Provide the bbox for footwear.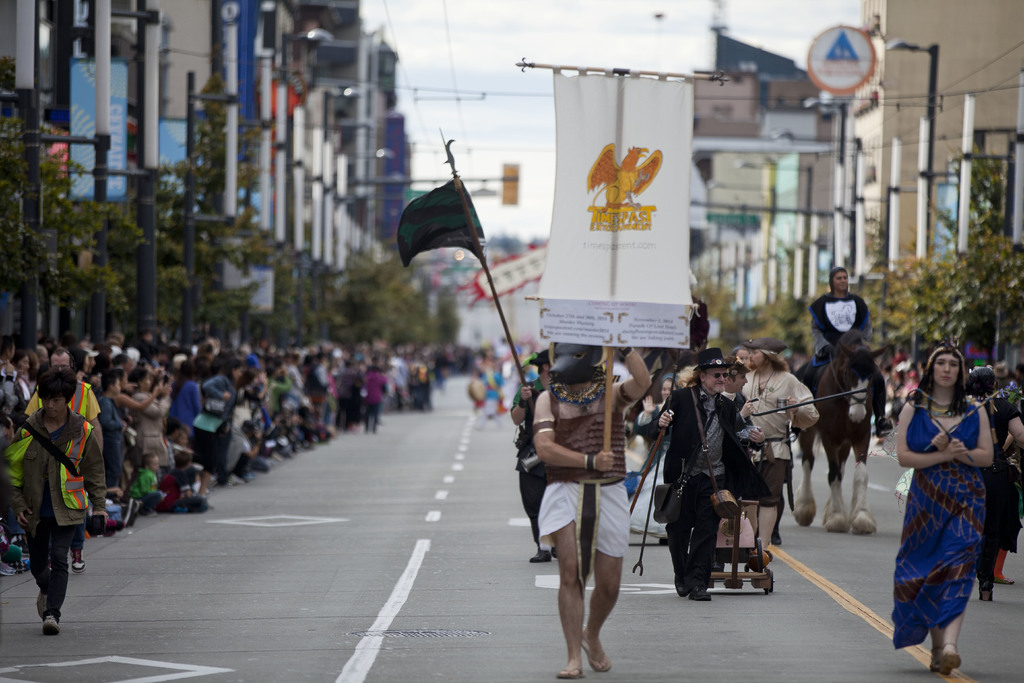
[0, 555, 19, 577].
